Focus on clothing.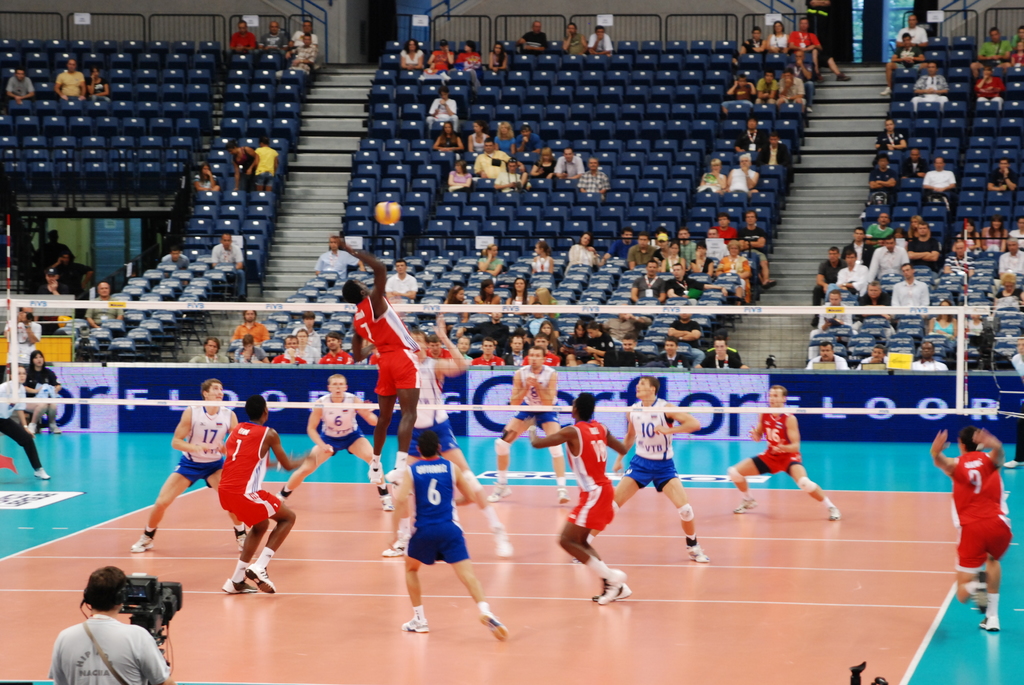
Focused at box=[471, 350, 505, 365].
